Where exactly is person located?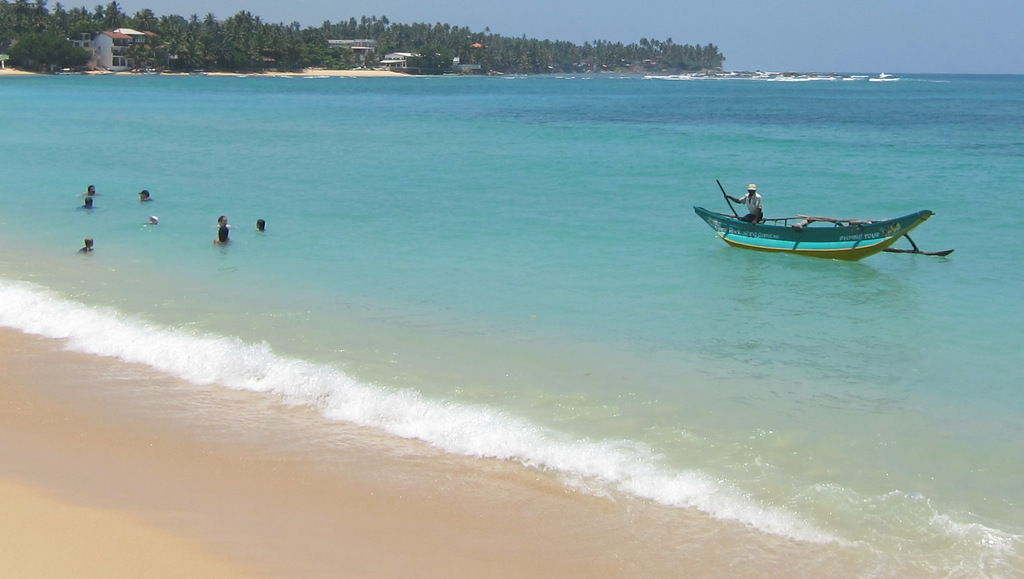
Its bounding box is detection(254, 217, 280, 236).
